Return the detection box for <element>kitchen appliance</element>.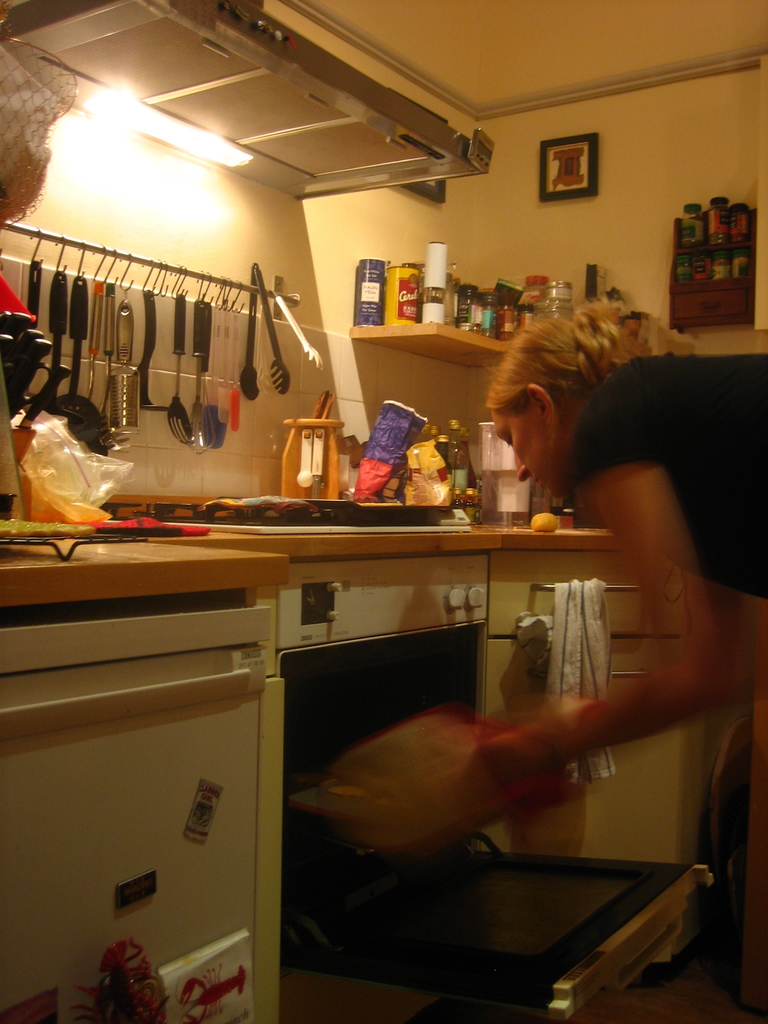
<box>682,207,701,244</box>.
